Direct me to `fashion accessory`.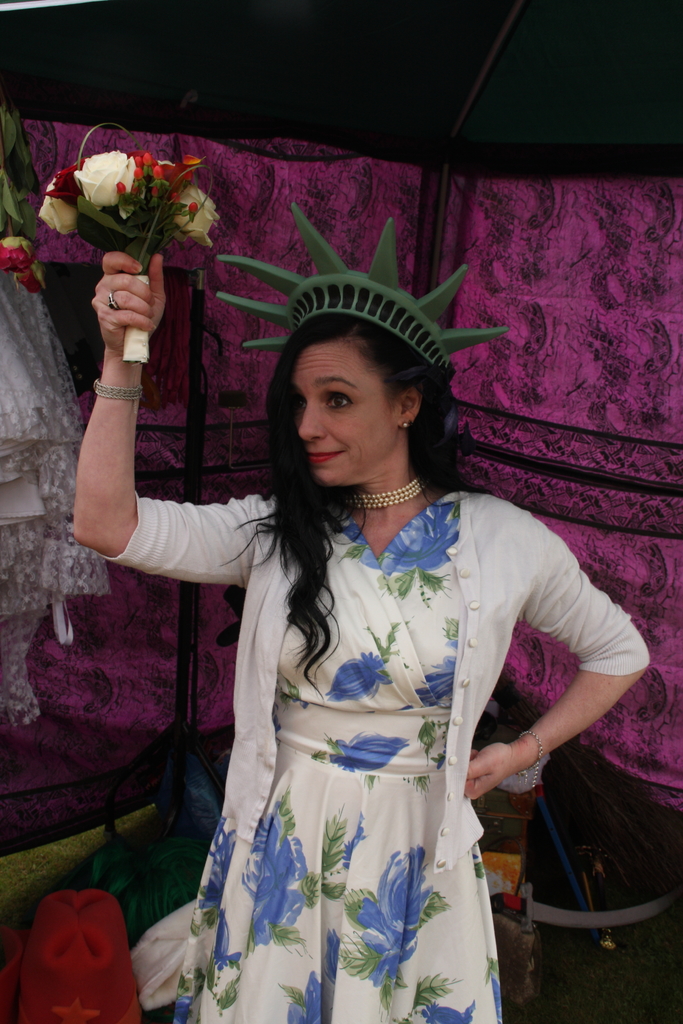
Direction: region(15, 891, 143, 1023).
